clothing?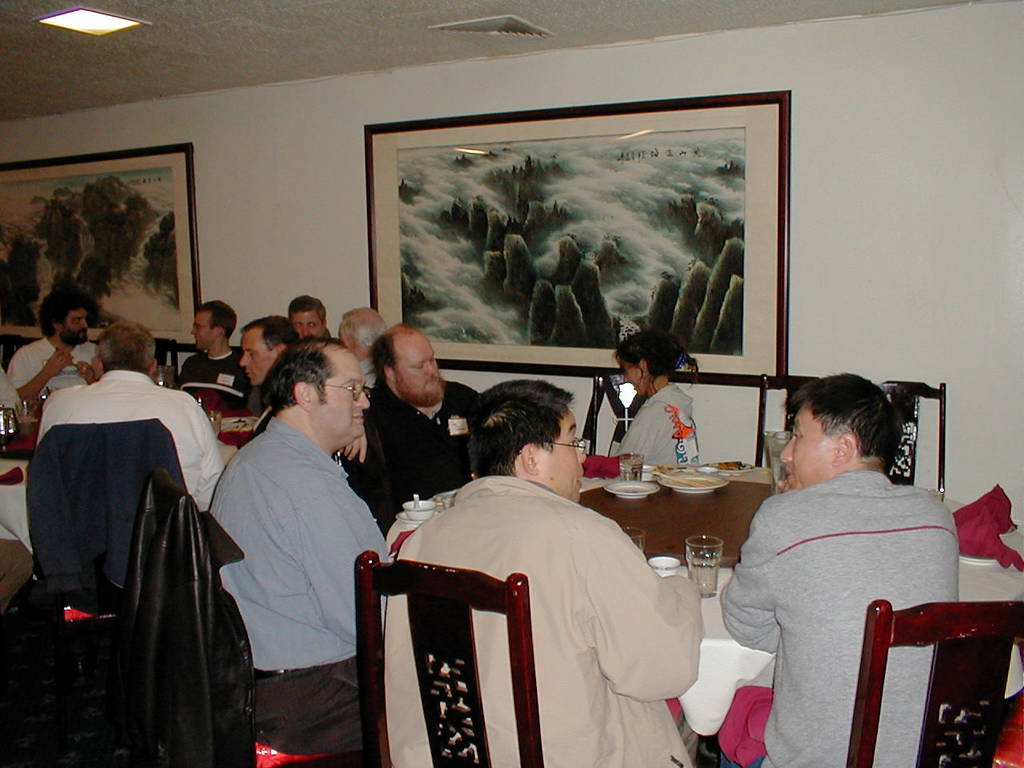
{"x1": 208, "y1": 414, "x2": 394, "y2": 756}
